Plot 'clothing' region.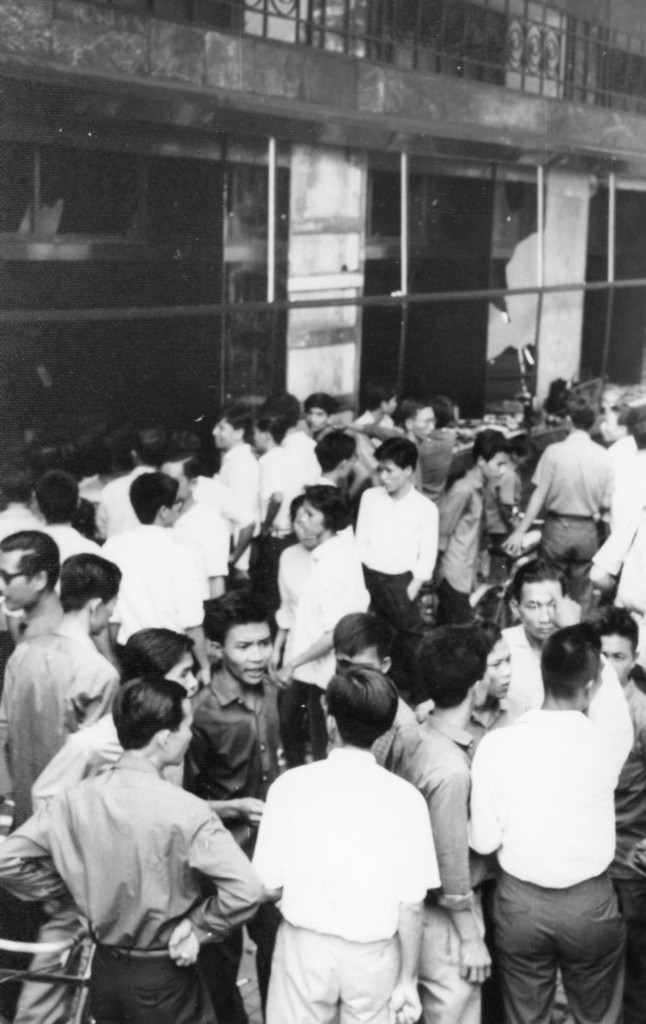
Plotted at locate(254, 447, 310, 556).
